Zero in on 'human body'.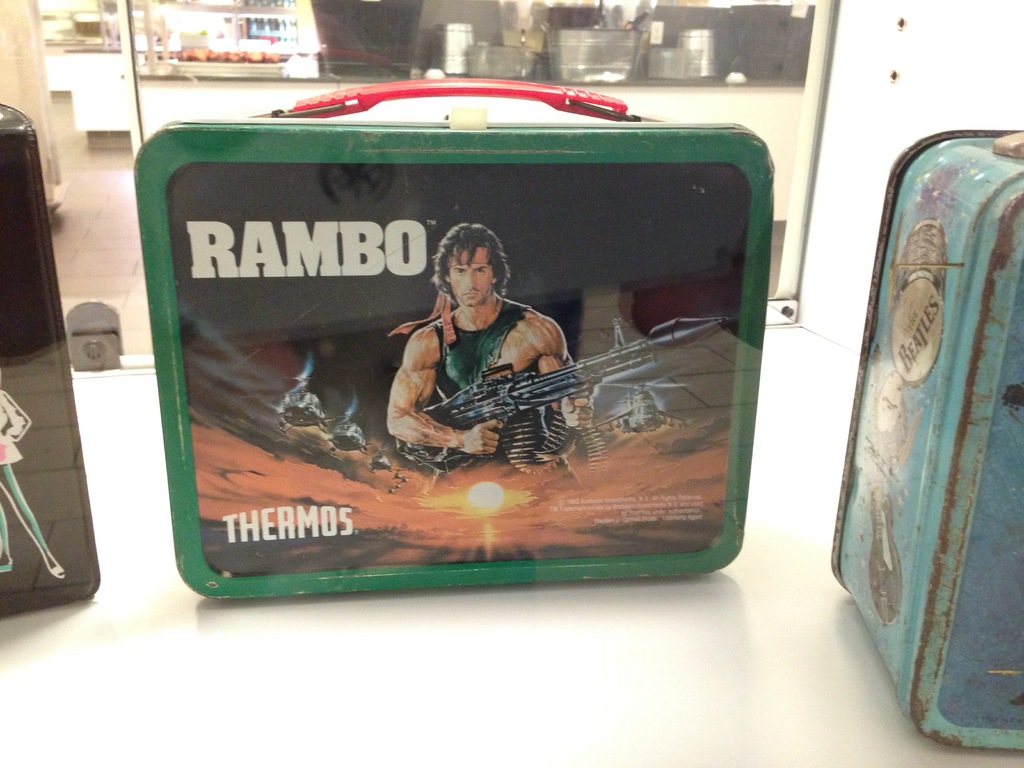
Zeroed in: 0 388 67 579.
